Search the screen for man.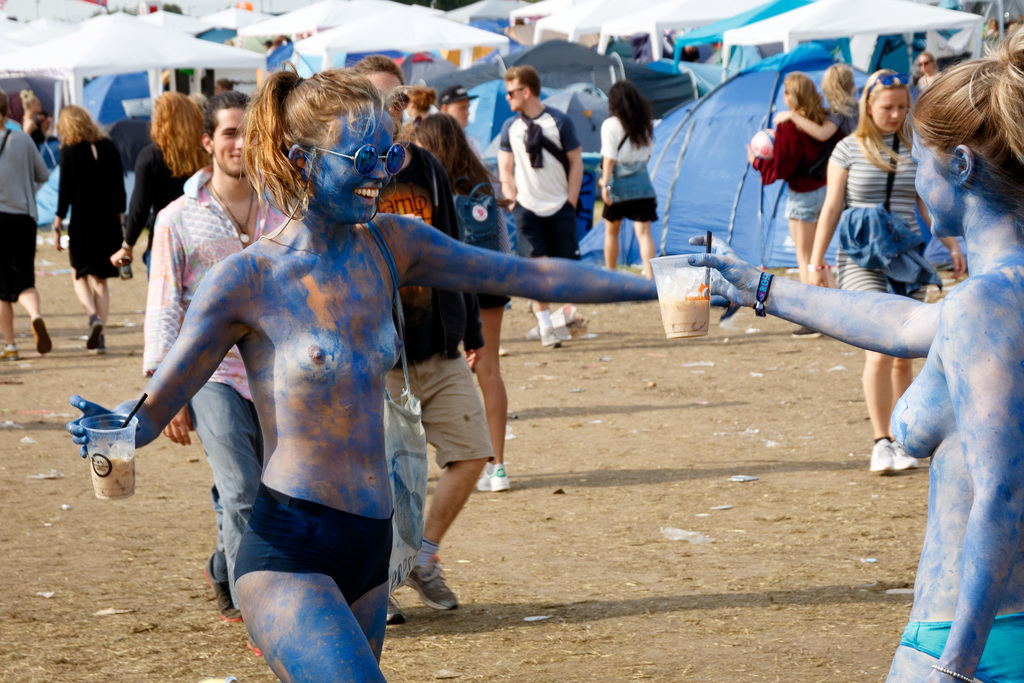
Found at [x1=145, y1=88, x2=297, y2=621].
